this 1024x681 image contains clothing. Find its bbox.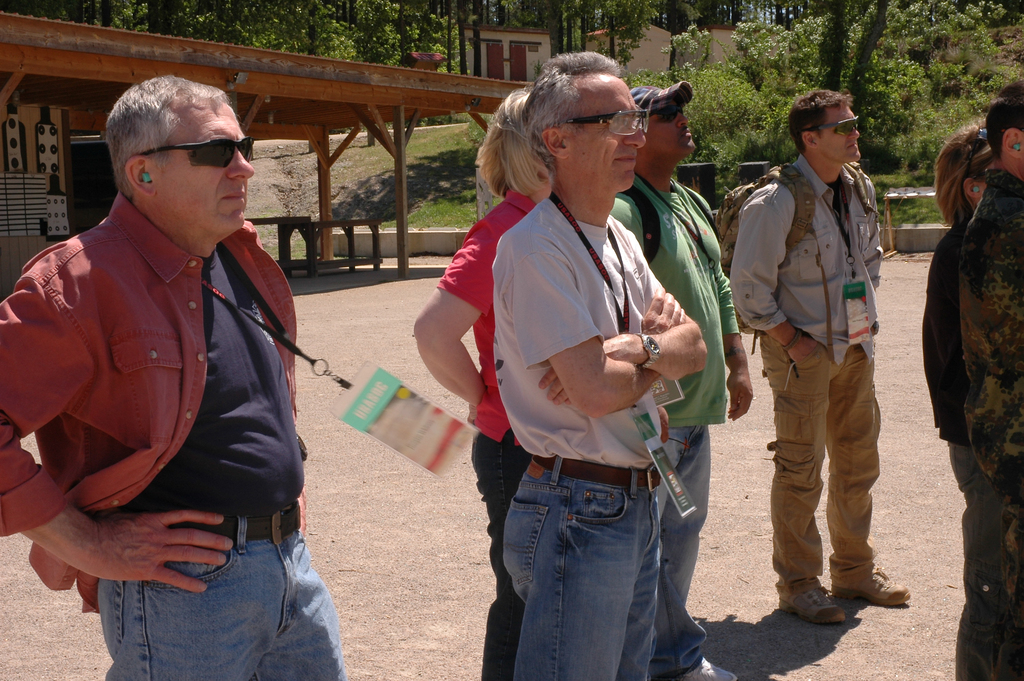
BBox(431, 181, 545, 680).
